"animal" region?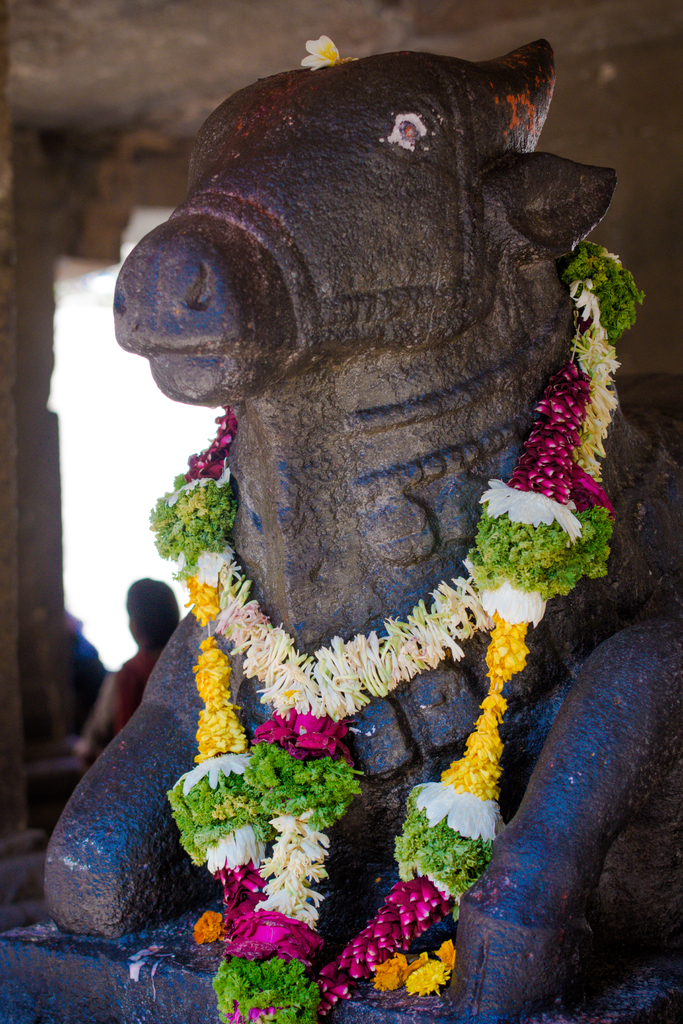
0 29 682 1018
